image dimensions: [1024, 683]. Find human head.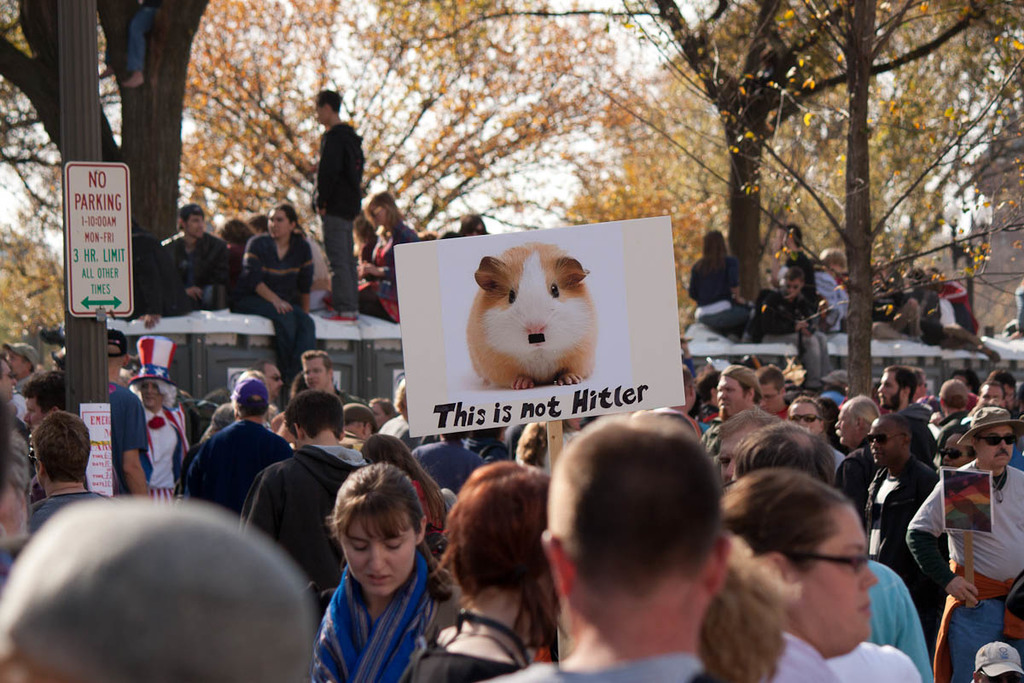
x1=0, y1=517, x2=304, y2=682.
